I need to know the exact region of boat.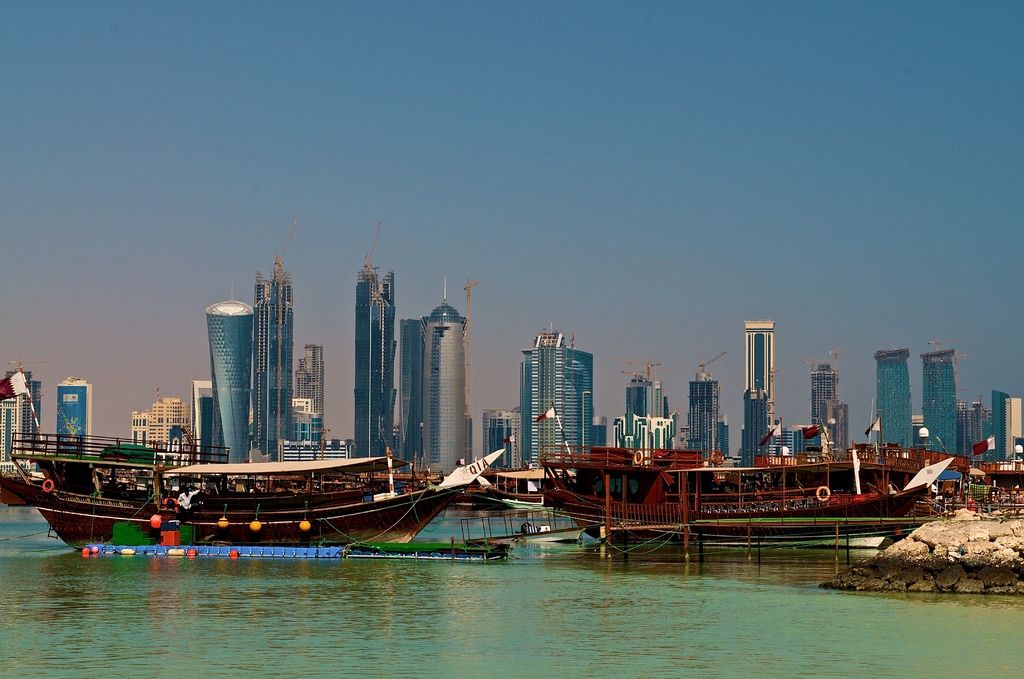
Region: 481 464 578 512.
